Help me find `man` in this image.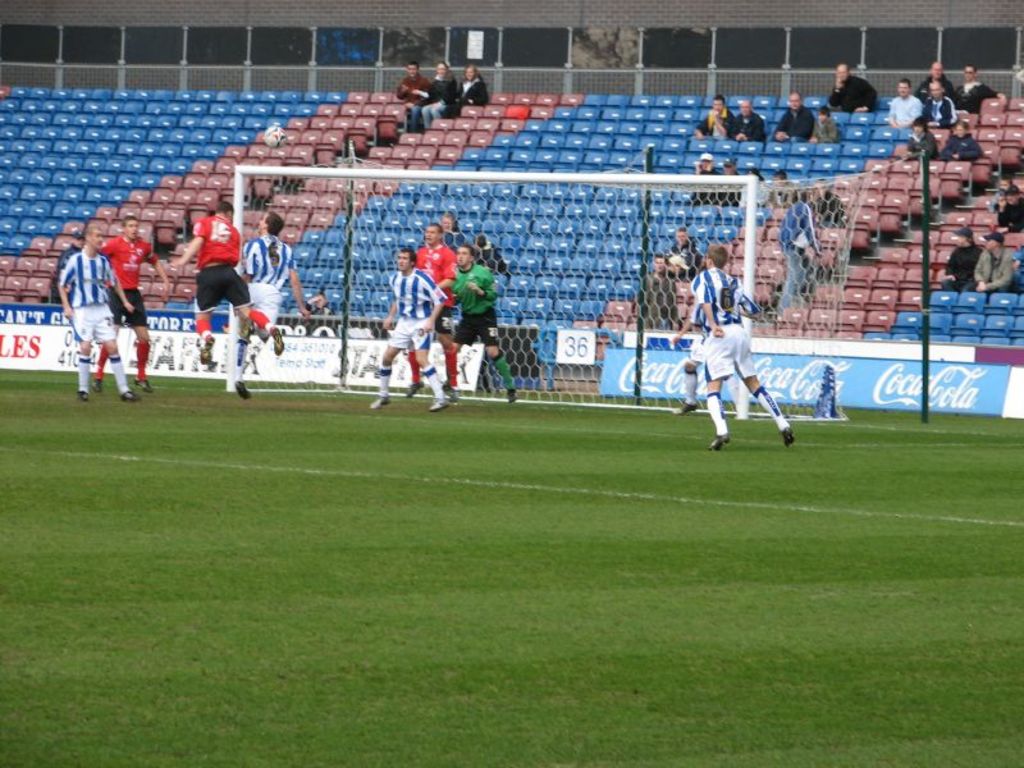
Found it: [left=170, top=198, right=284, bottom=366].
